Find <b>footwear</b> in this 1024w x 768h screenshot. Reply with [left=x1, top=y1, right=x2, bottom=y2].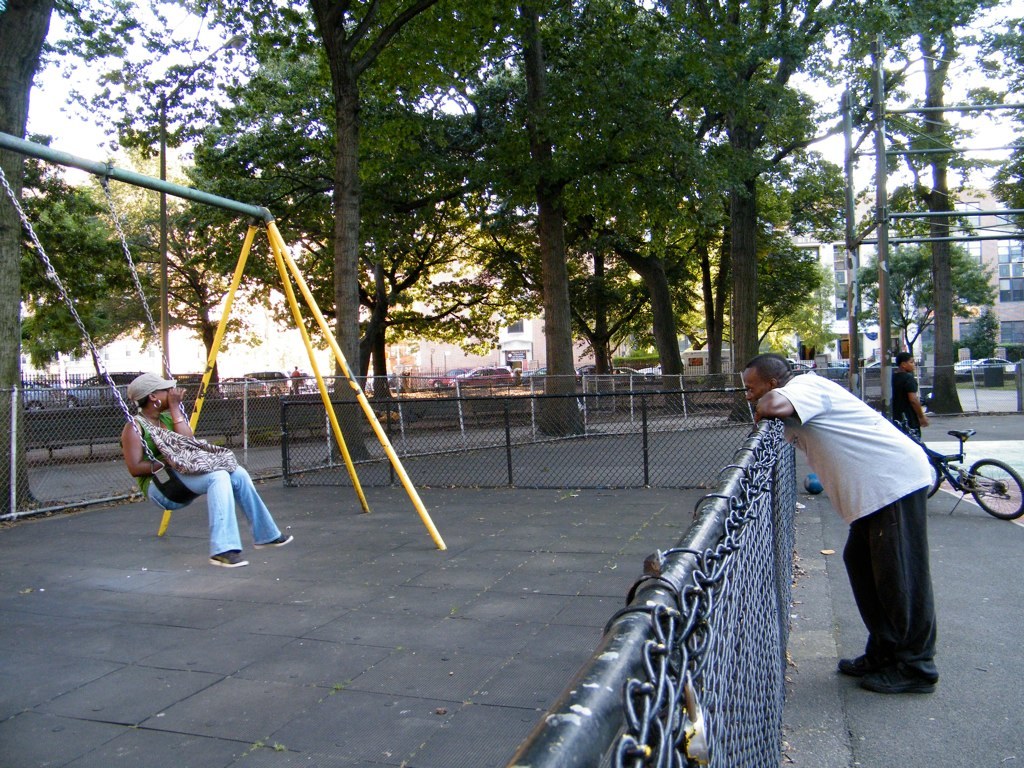
[left=265, top=531, right=294, bottom=548].
